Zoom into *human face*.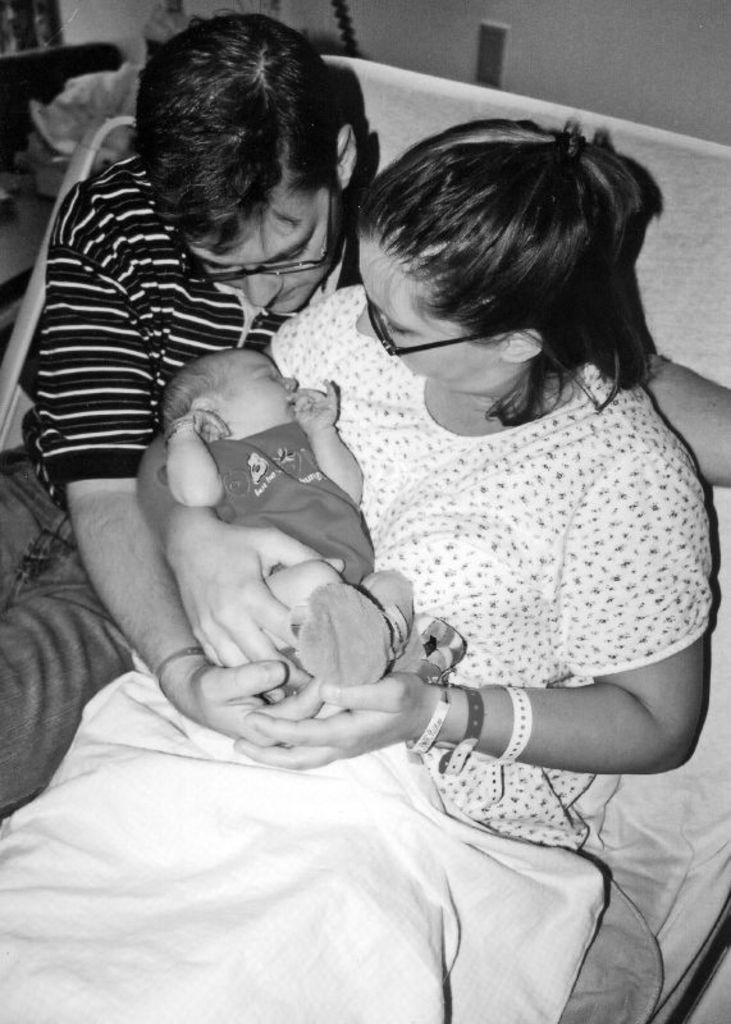
Zoom target: left=356, top=253, right=486, bottom=393.
